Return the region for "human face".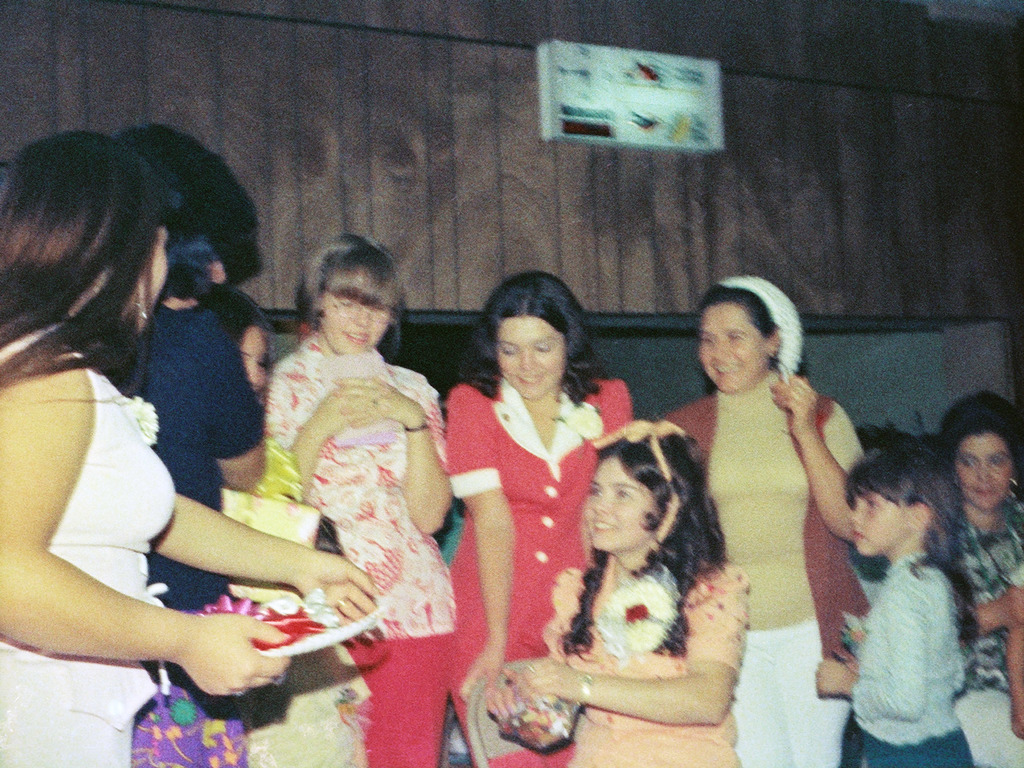
crop(320, 289, 390, 356).
